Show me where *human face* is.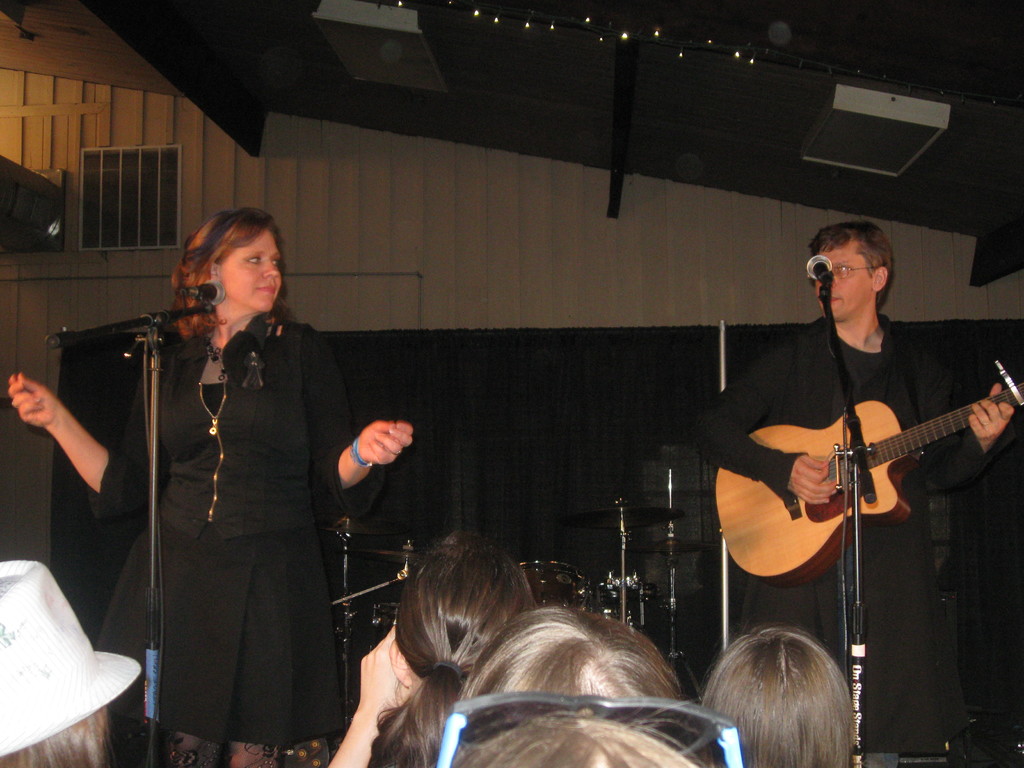
*human face* is at <bbox>816, 247, 874, 324</bbox>.
